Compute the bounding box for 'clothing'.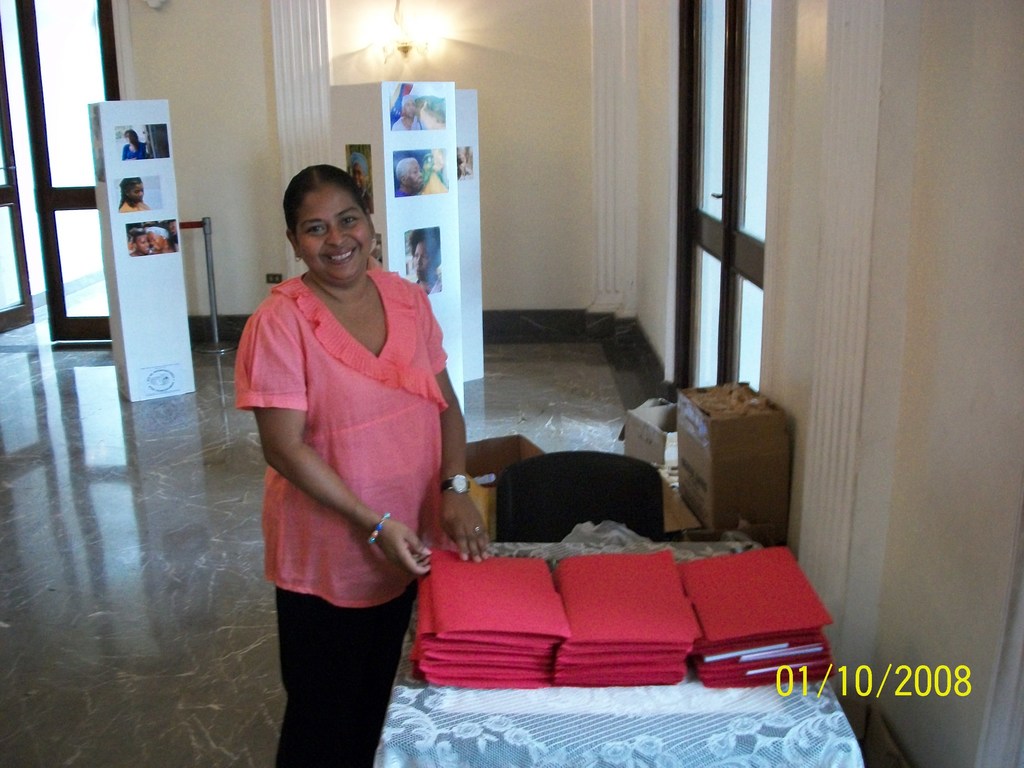
(234,253,434,537).
